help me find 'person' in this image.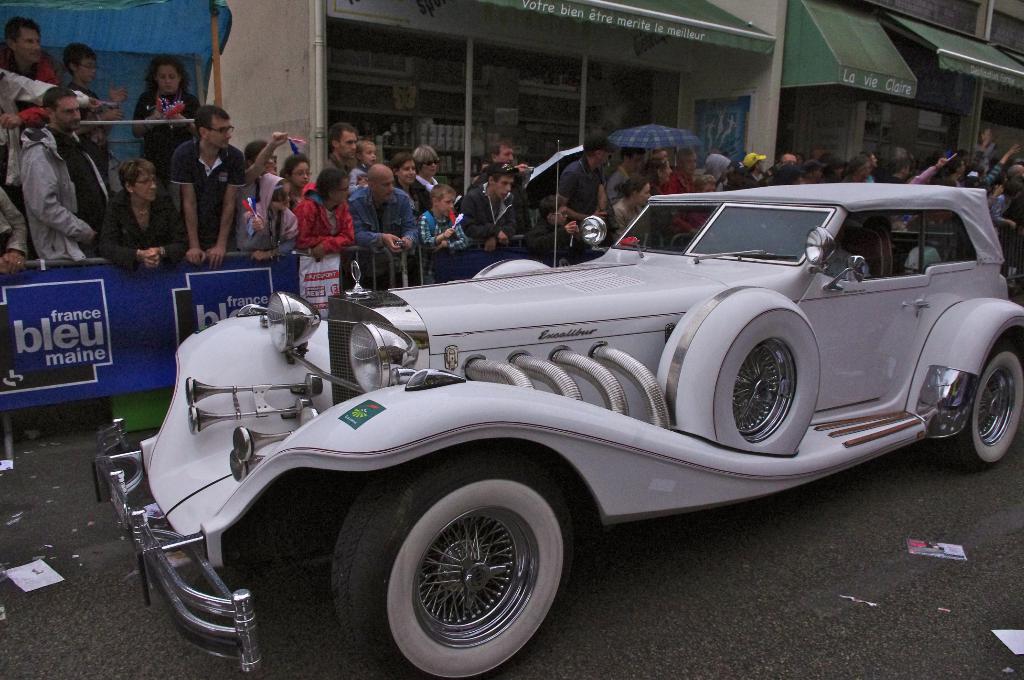
Found it: pyautogui.locateOnScreen(524, 191, 580, 264).
